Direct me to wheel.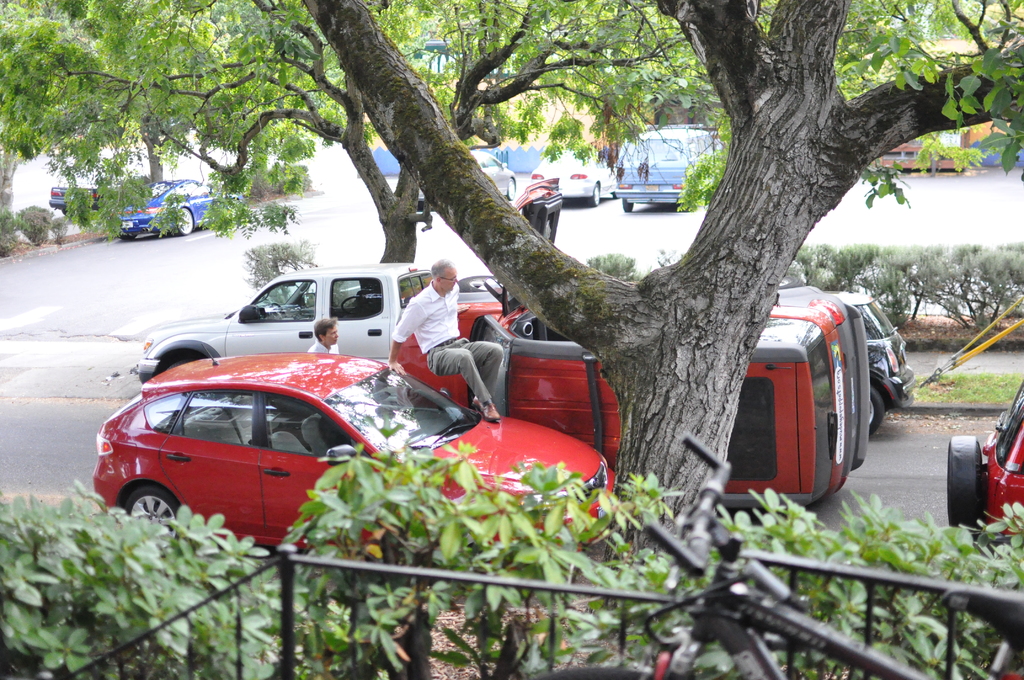
Direction: [left=115, top=474, right=173, bottom=538].
